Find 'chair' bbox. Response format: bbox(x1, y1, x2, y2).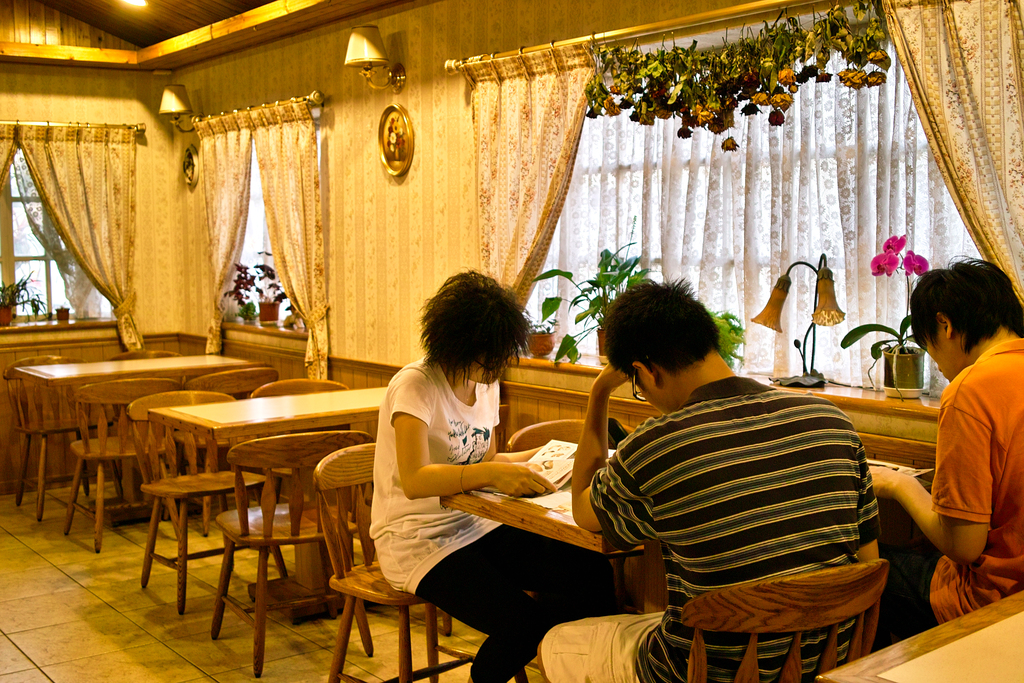
bbox(322, 441, 525, 682).
